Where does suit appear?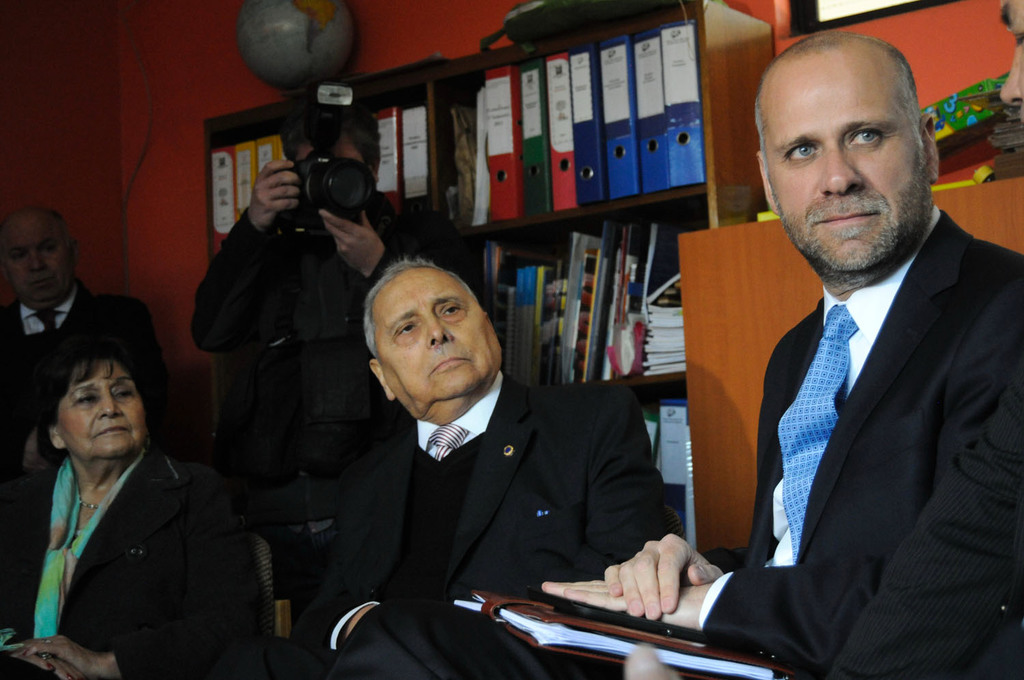
Appears at select_region(703, 70, 1019, 672).
